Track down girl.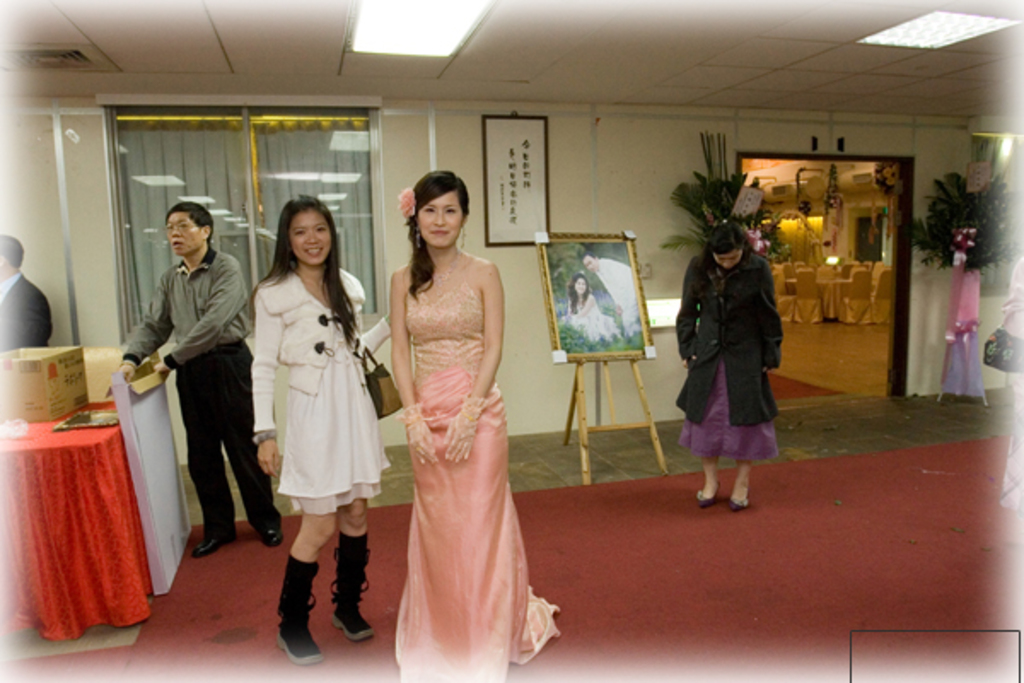
Tracked to rect(396, 169, 561, 681).
